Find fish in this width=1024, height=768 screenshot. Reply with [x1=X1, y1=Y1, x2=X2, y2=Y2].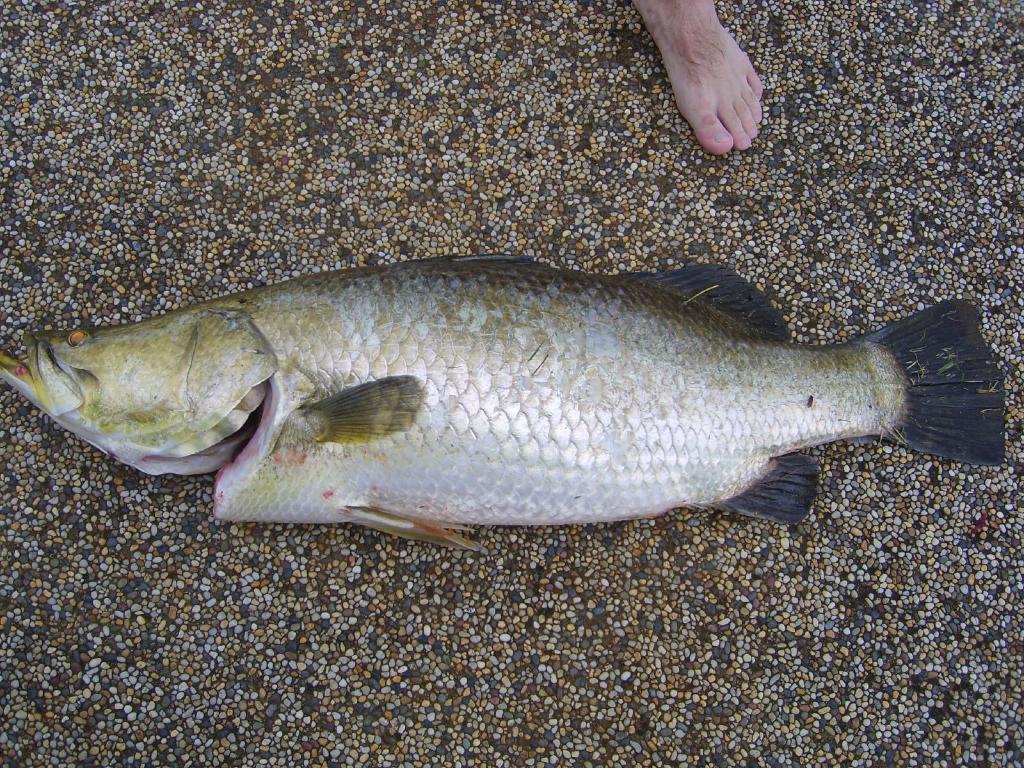
[x1=0, y1=247, x2=1007, y2=547].
